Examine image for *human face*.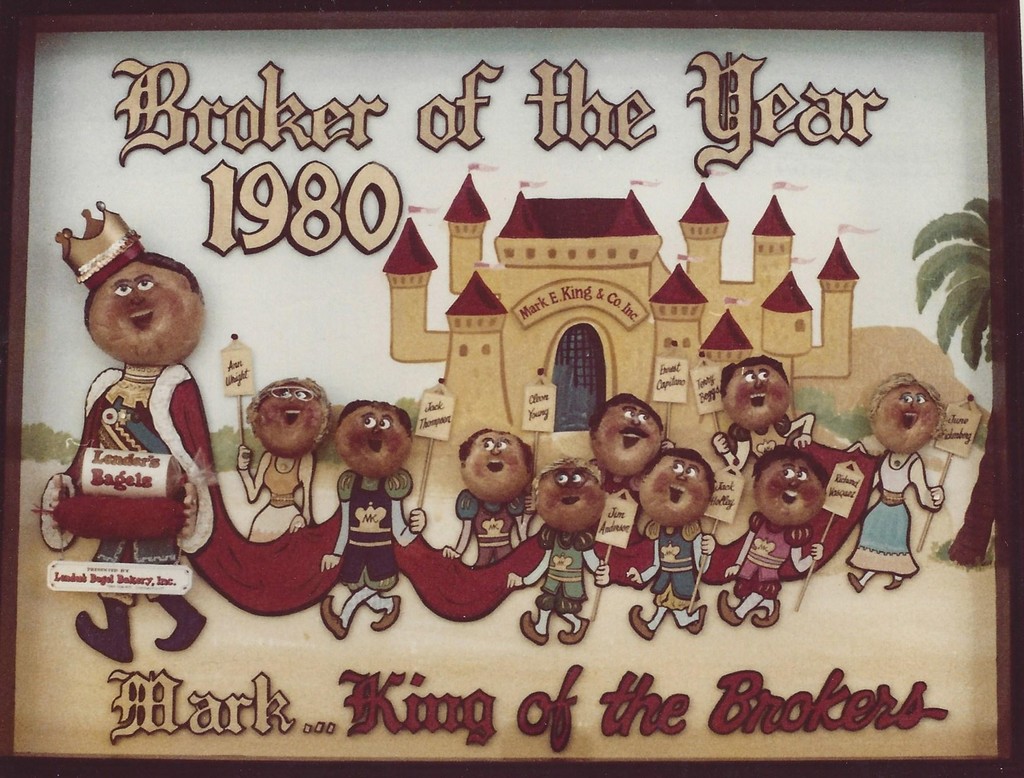
Examination result: 728 367 788 427.
